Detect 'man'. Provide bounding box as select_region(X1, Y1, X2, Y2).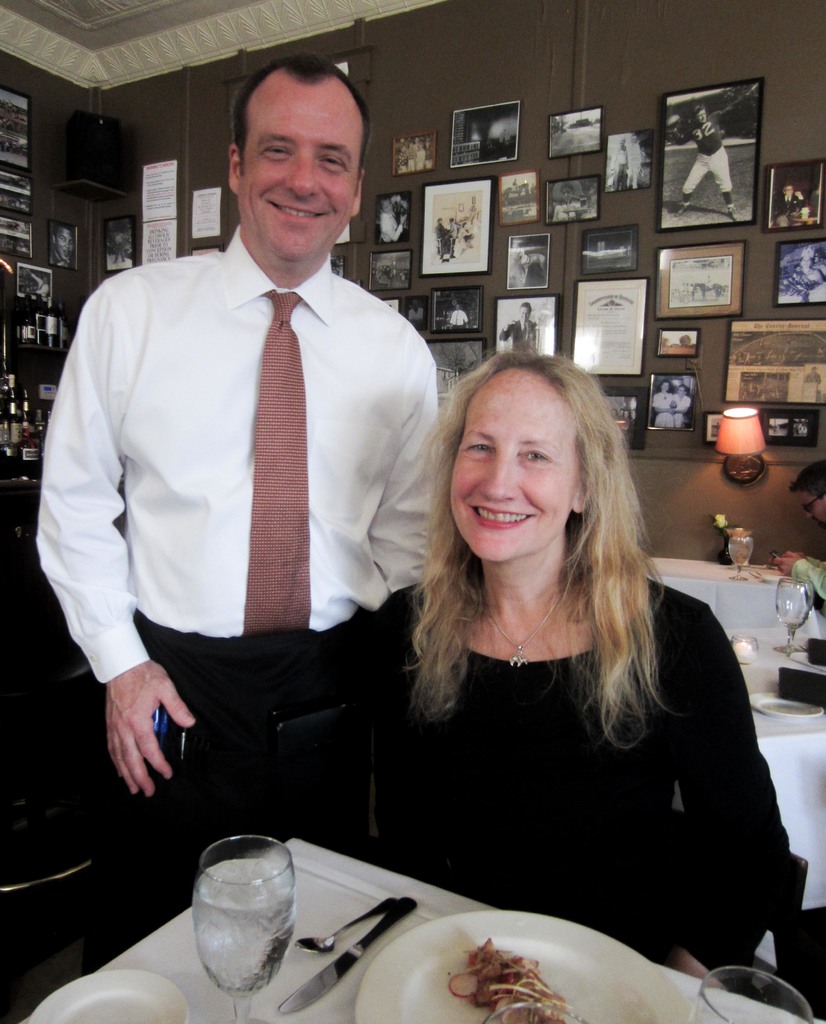
select_region(769, 460, 825, 603).
